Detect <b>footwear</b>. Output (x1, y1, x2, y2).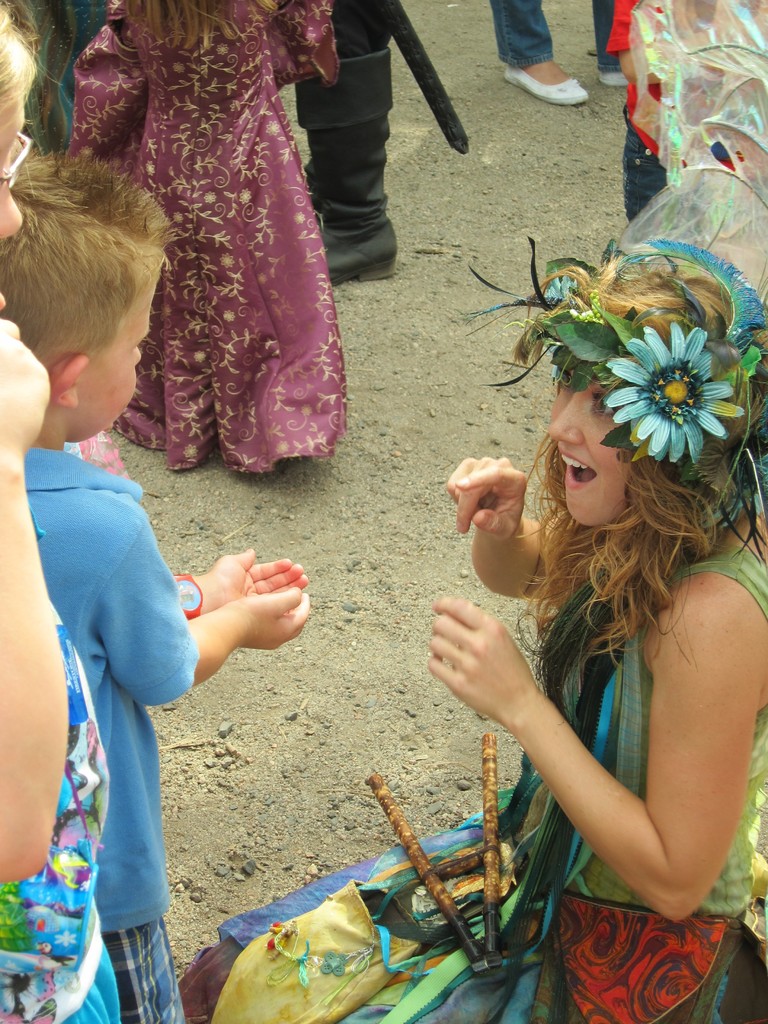
(504, 31, 611, 98).
